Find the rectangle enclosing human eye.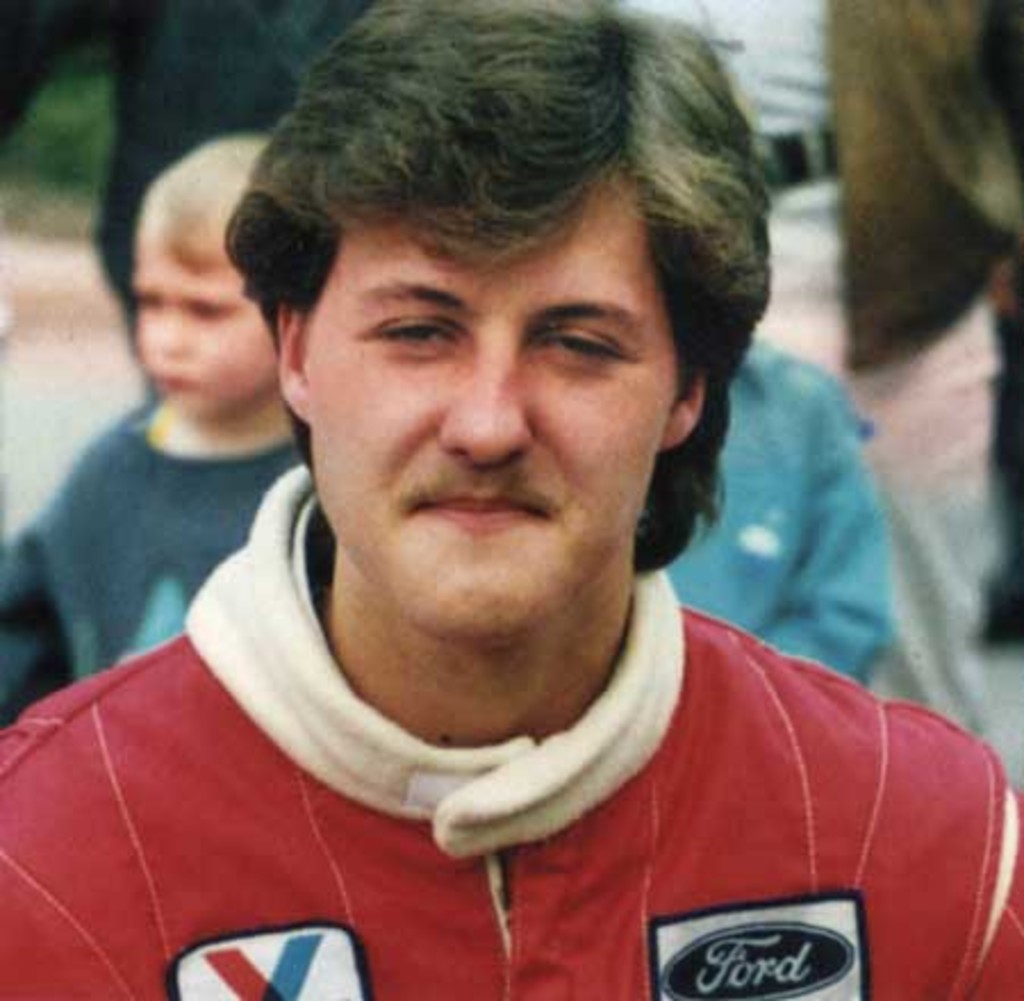
bbox=(535, 321, 637, 373).
